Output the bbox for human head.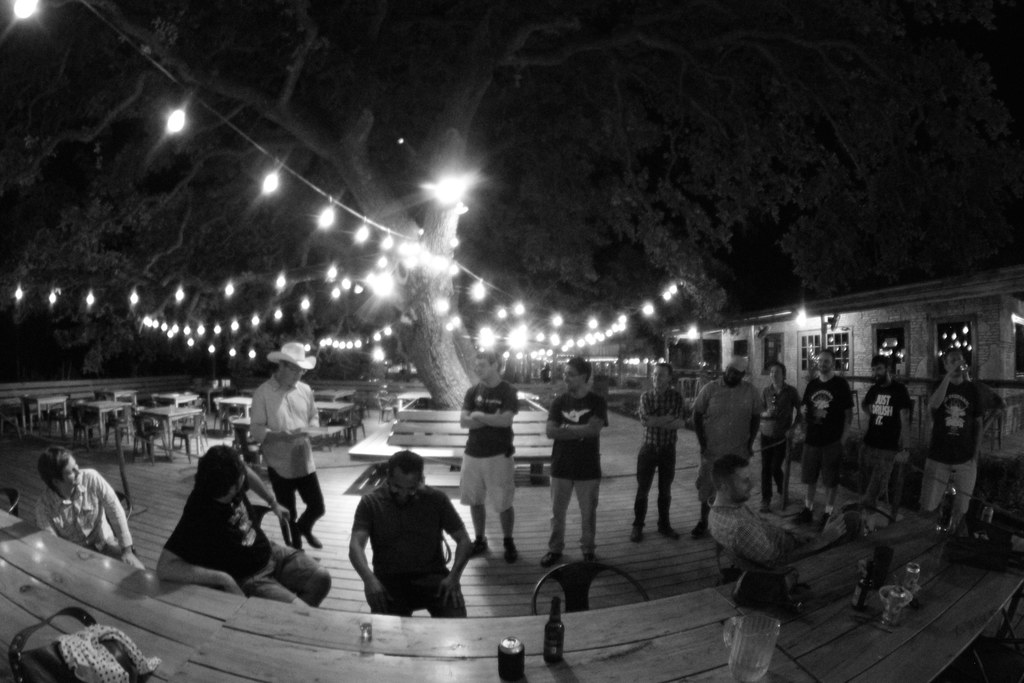
select_region(385, 449, 425, 503).
